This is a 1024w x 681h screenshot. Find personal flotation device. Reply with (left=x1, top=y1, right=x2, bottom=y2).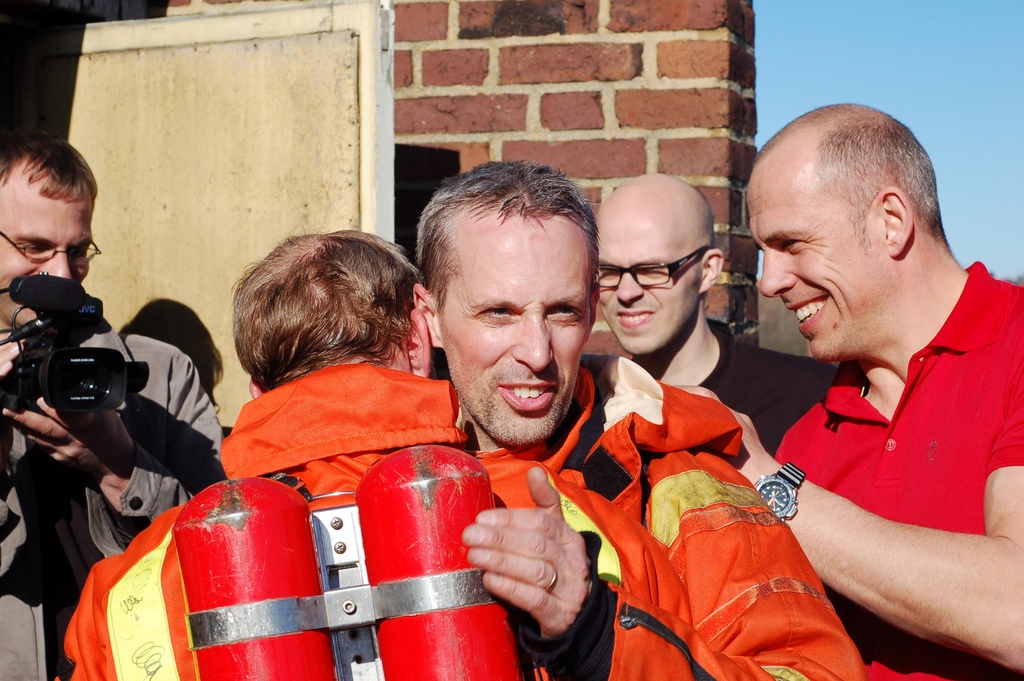
(left=452, top=345, right=872, bottom=680).
